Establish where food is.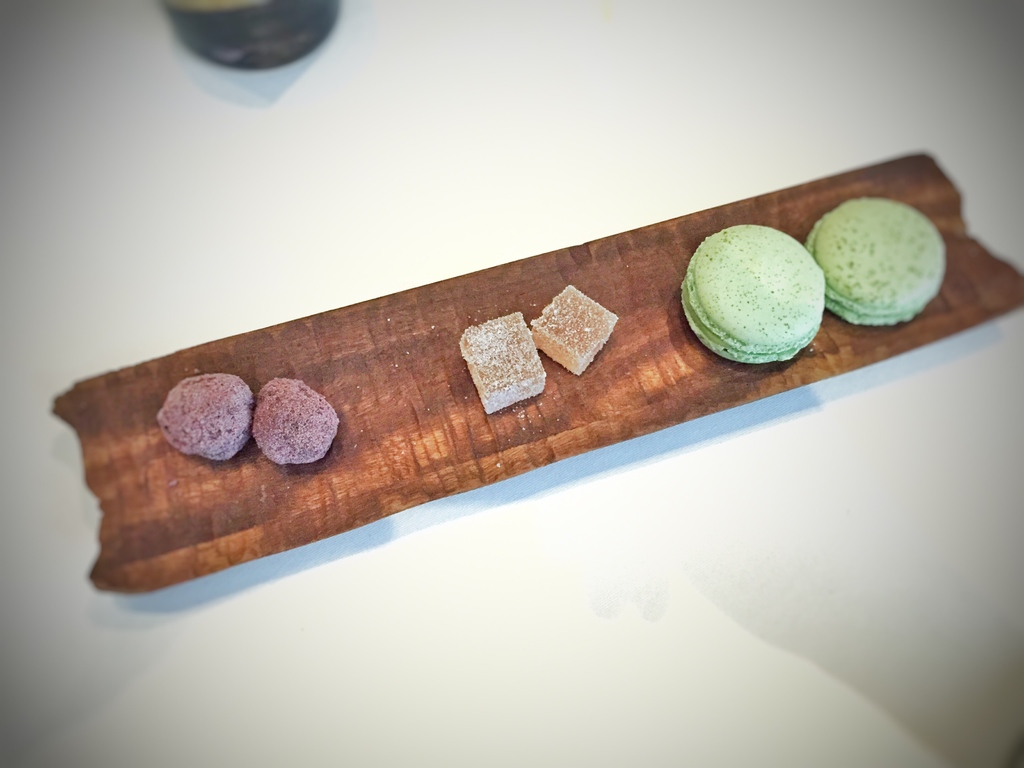
Established at [left=453, top=318, right=543, bottom=408].
